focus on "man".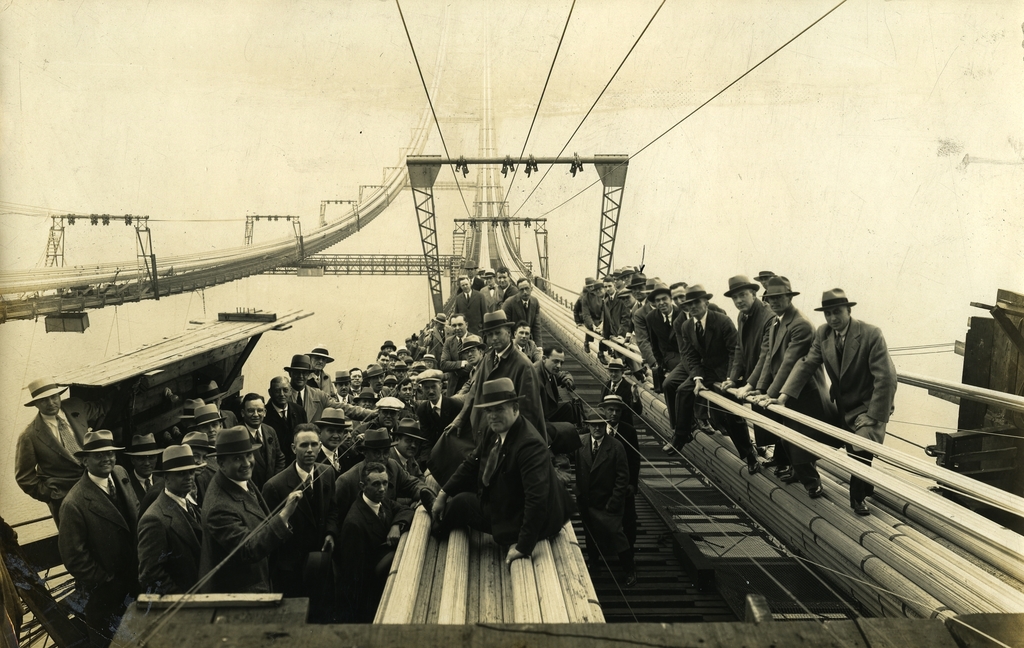
Focused at {"left": 573, "top": 263, "right": 845, "bottom": 496}.
